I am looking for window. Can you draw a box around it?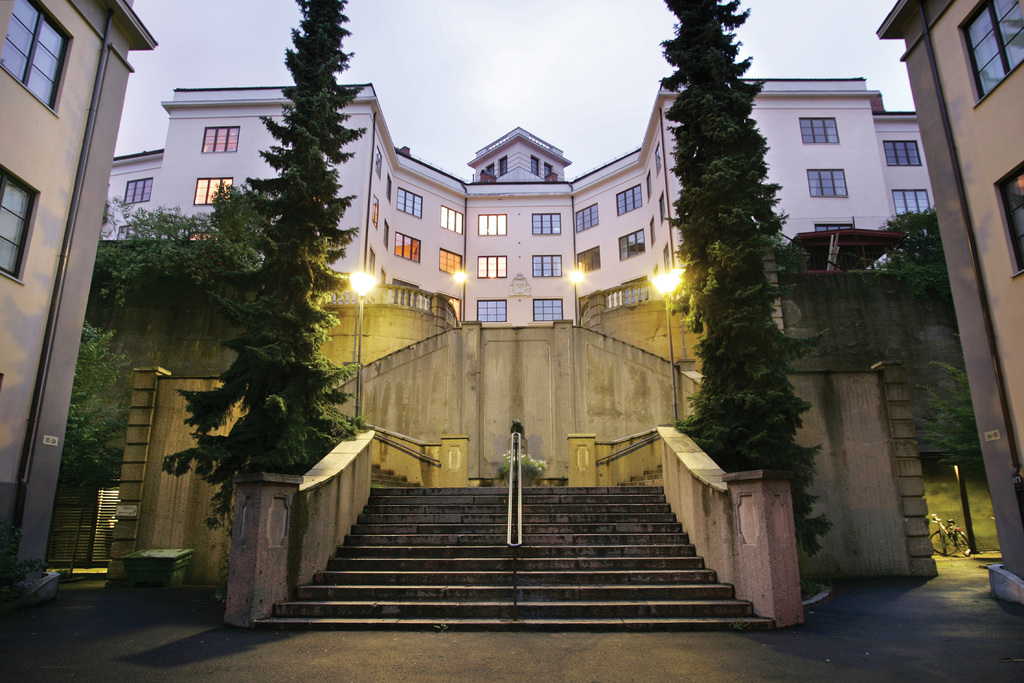
Sure, the bounding box is 655,143,661,179.
